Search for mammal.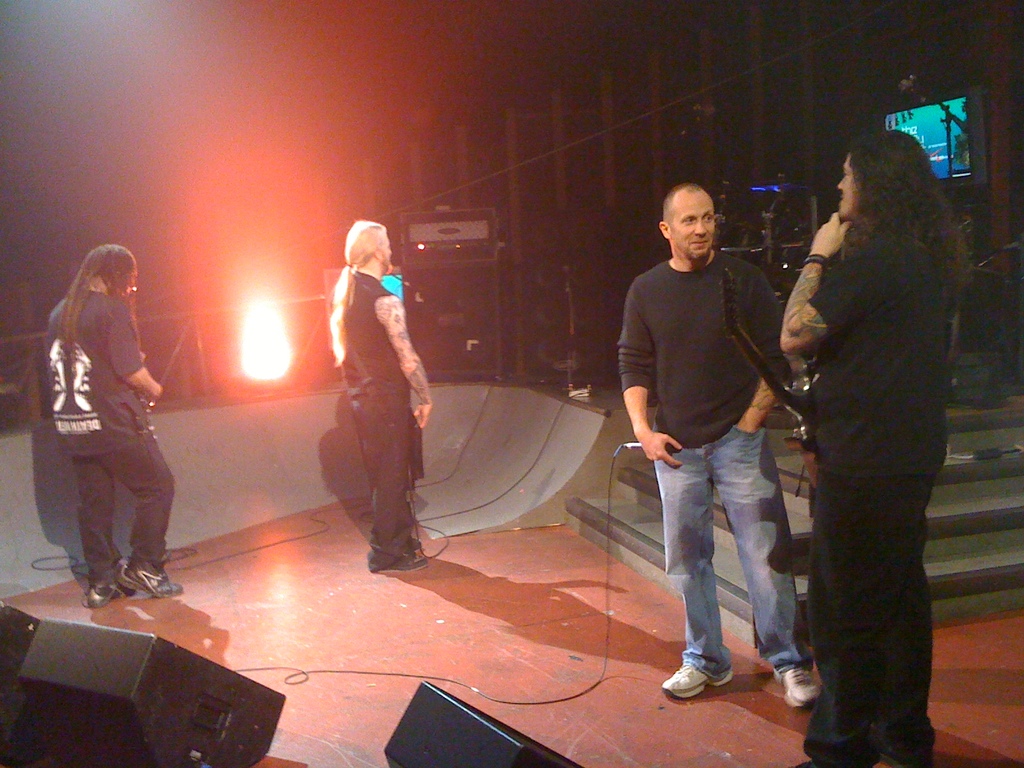
Found at (611, 180, 823, 701).
